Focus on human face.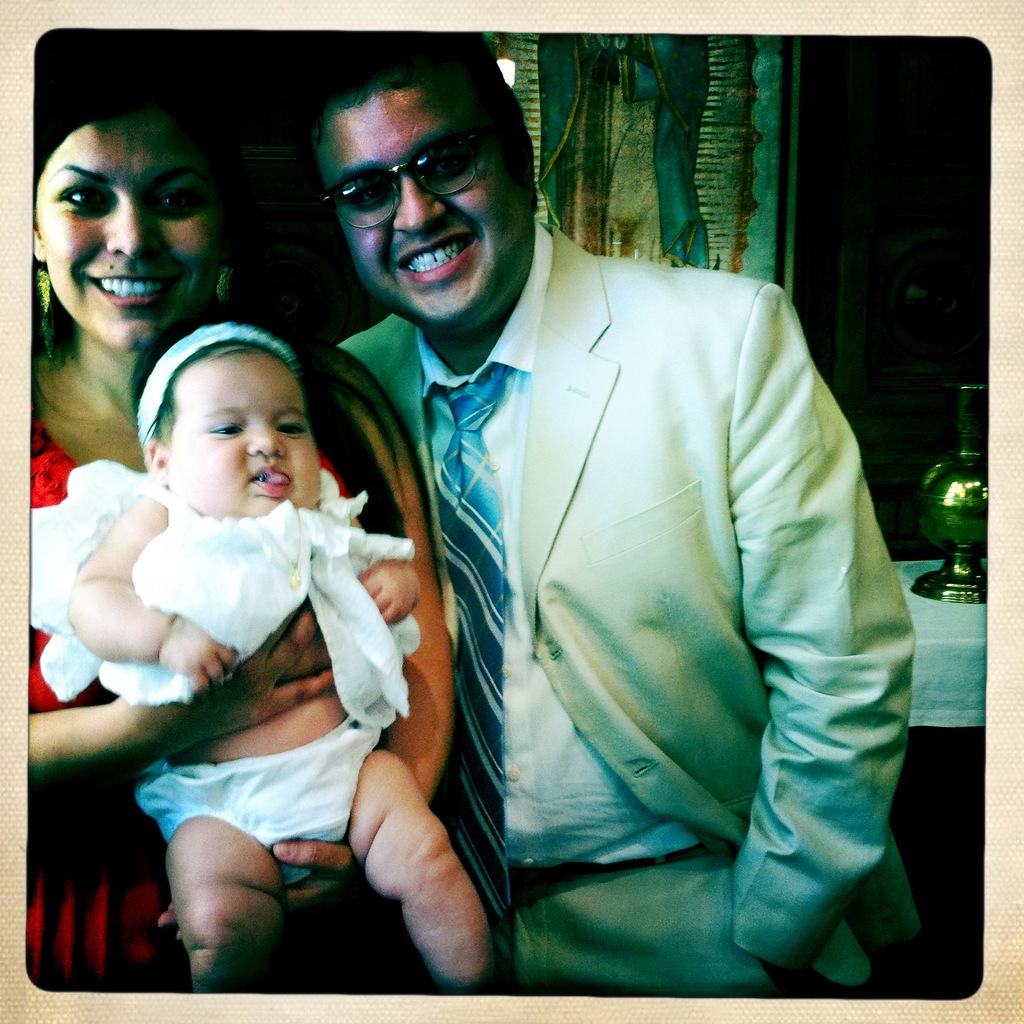
Focused at box(166, 369, 315, 517).
